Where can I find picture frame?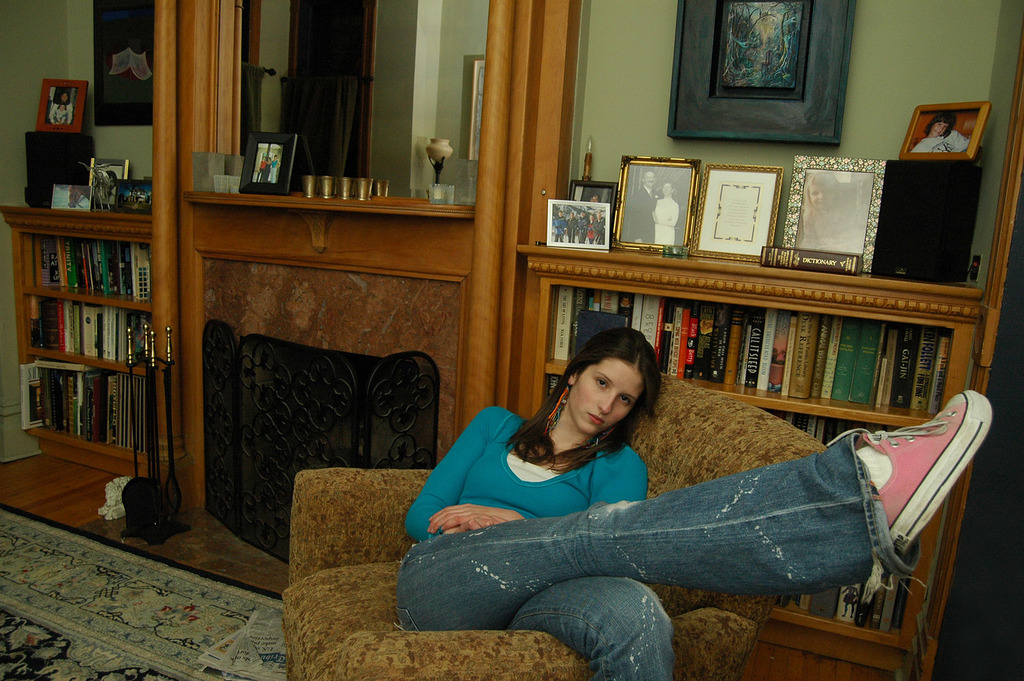
You can find it at [x1=901, y1=104, x2=987, y2=161].
